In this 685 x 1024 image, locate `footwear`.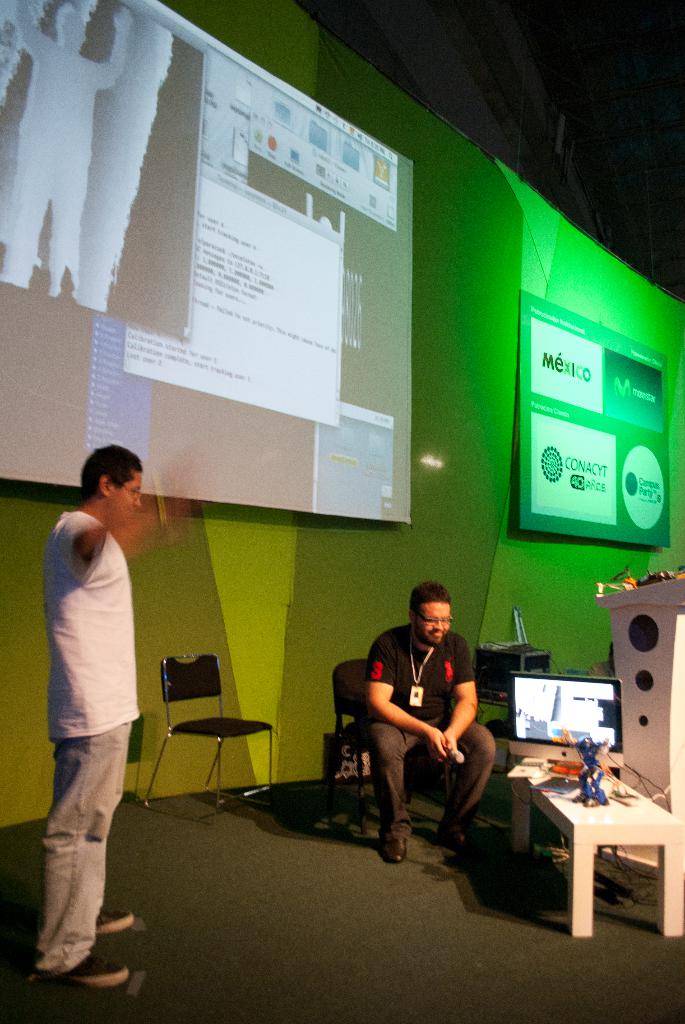
Bounding box: 375 829 412 865.
